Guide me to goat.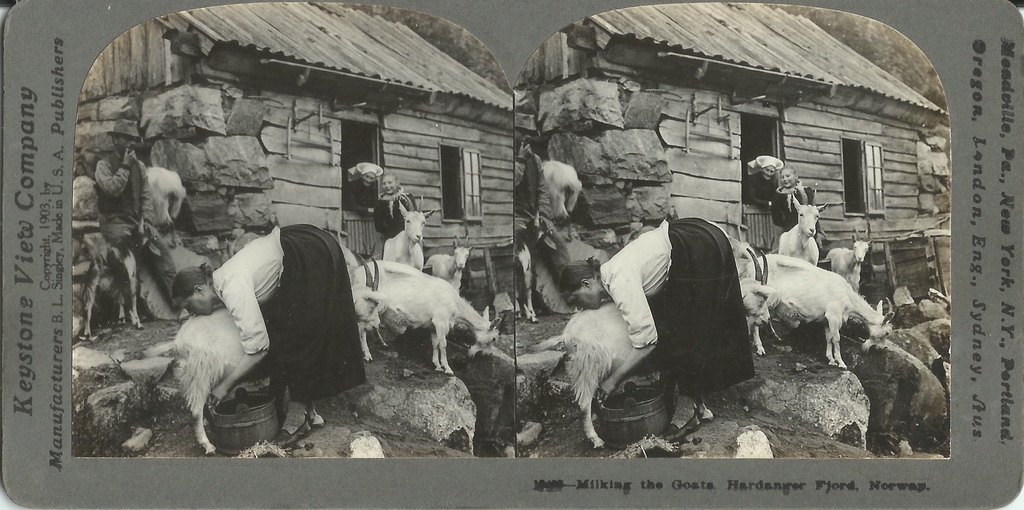
Guidance: 824,231,872,293.
